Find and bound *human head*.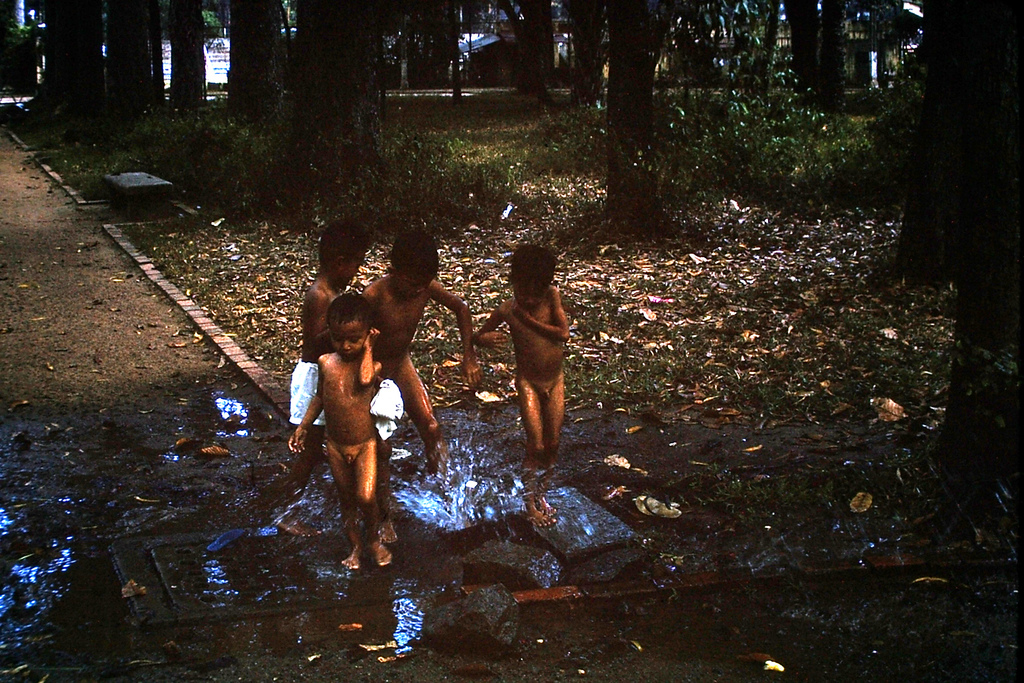
Bound: <bbox>329, 290, 372, 361</bbox>.
